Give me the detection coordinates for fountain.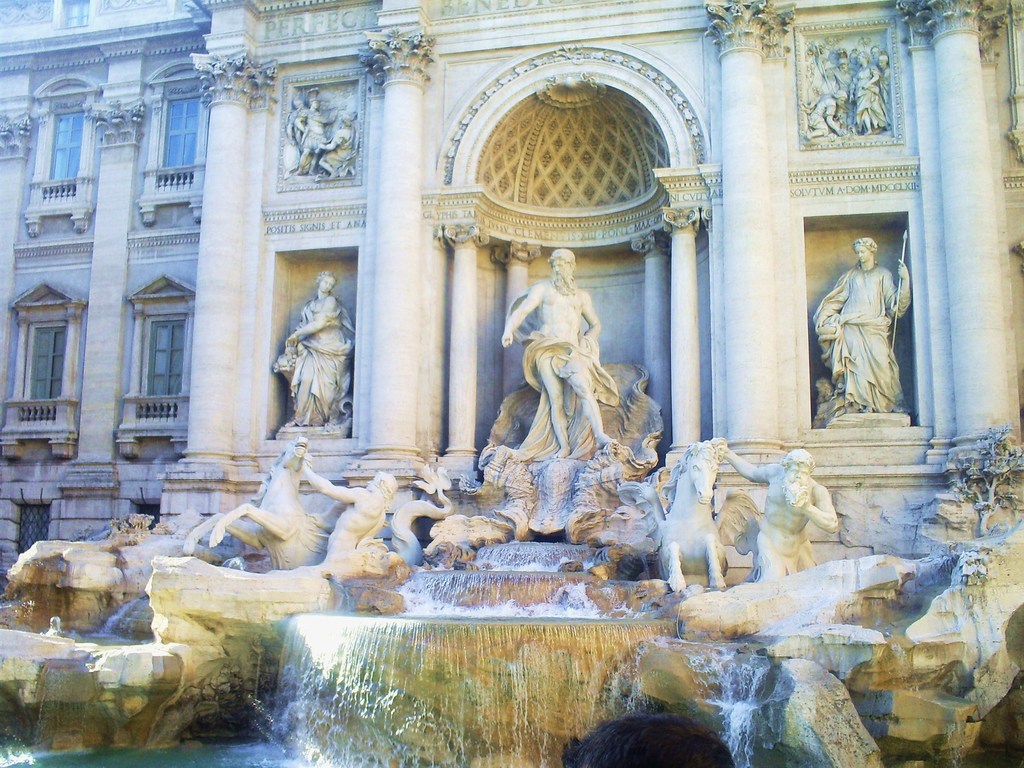
x1=0, y1=245, x2=1023, y2=767.
